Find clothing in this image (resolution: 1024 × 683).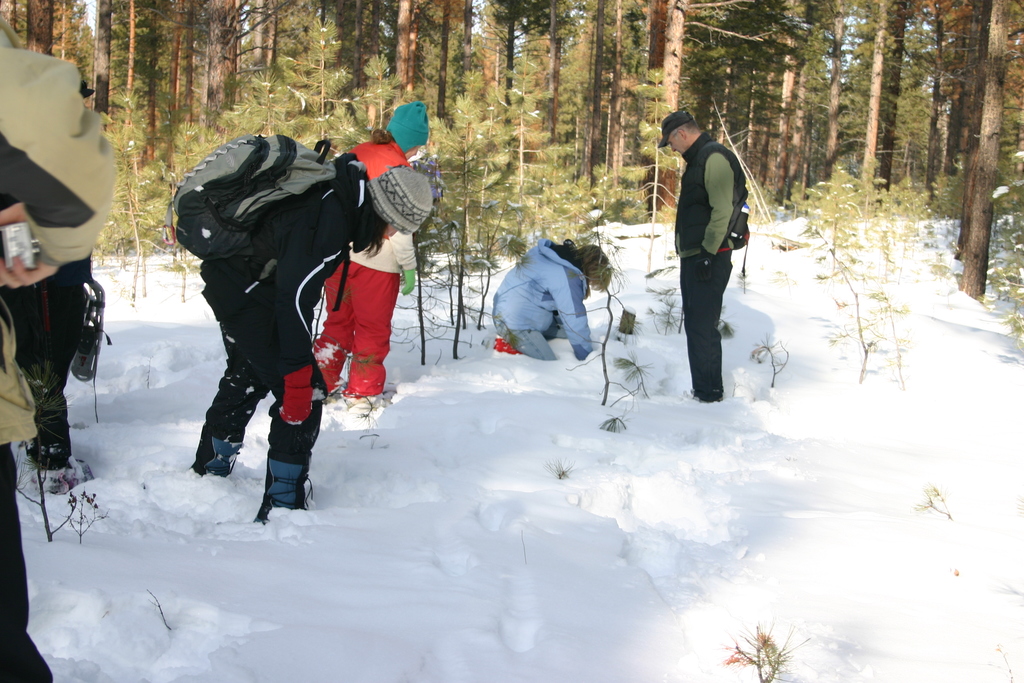
detection(191, 151, 380, 519).
